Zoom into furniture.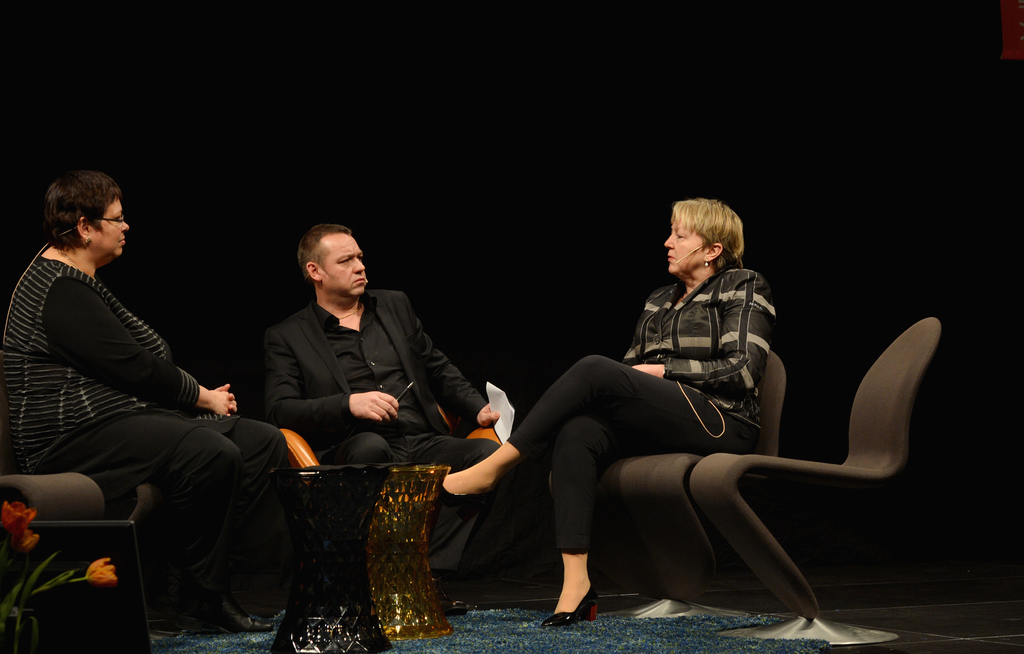
Zoom target: crop(279, 402, 498, 477).
